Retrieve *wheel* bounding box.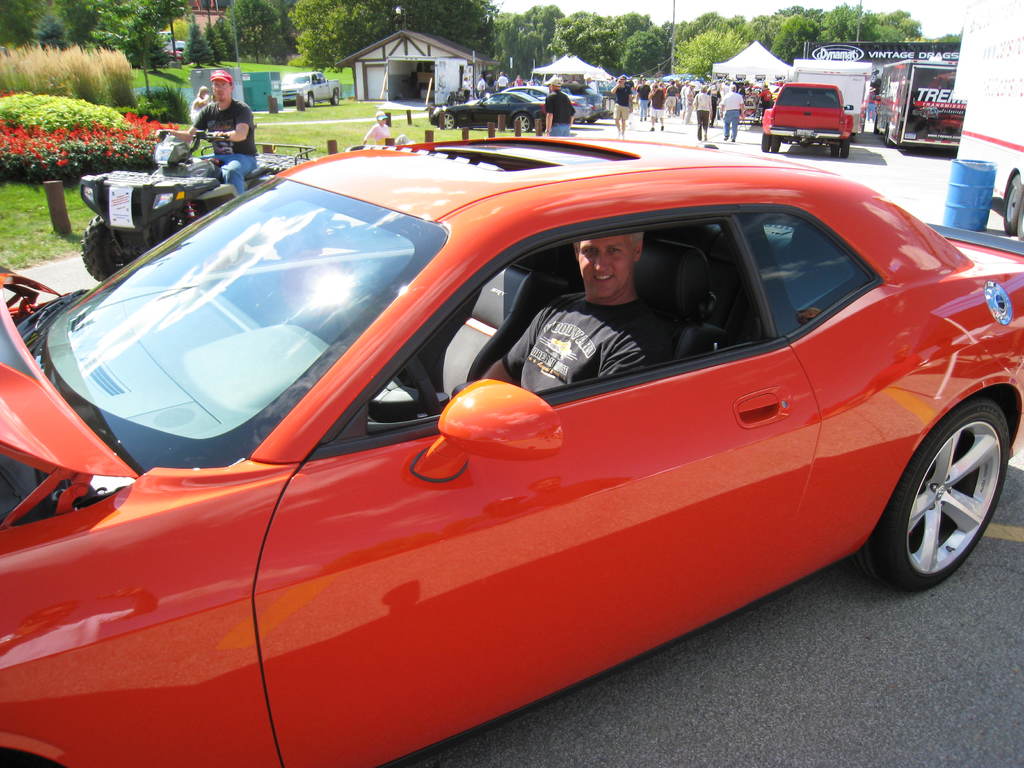
Bounding box: 762,129,772,152.
